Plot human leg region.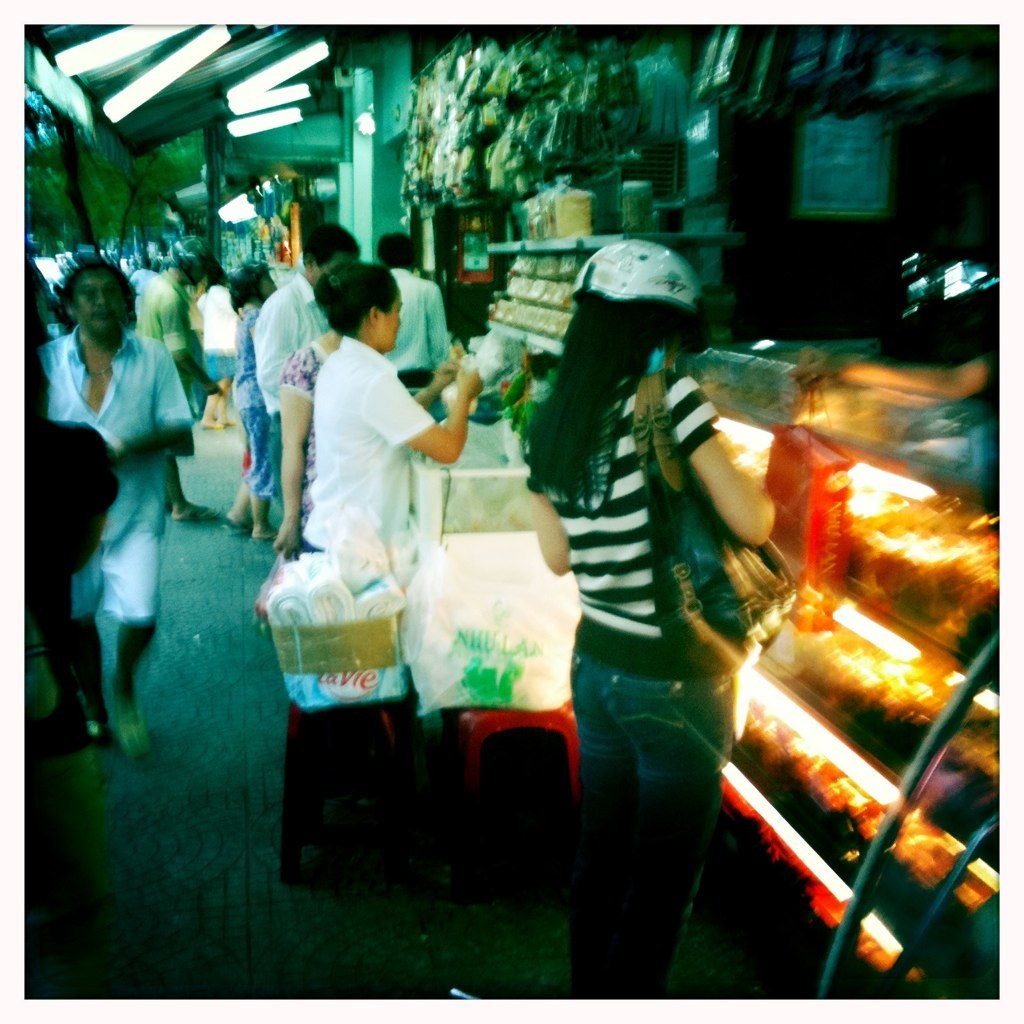
Plotted at rect(221, 477, 270, 539).
